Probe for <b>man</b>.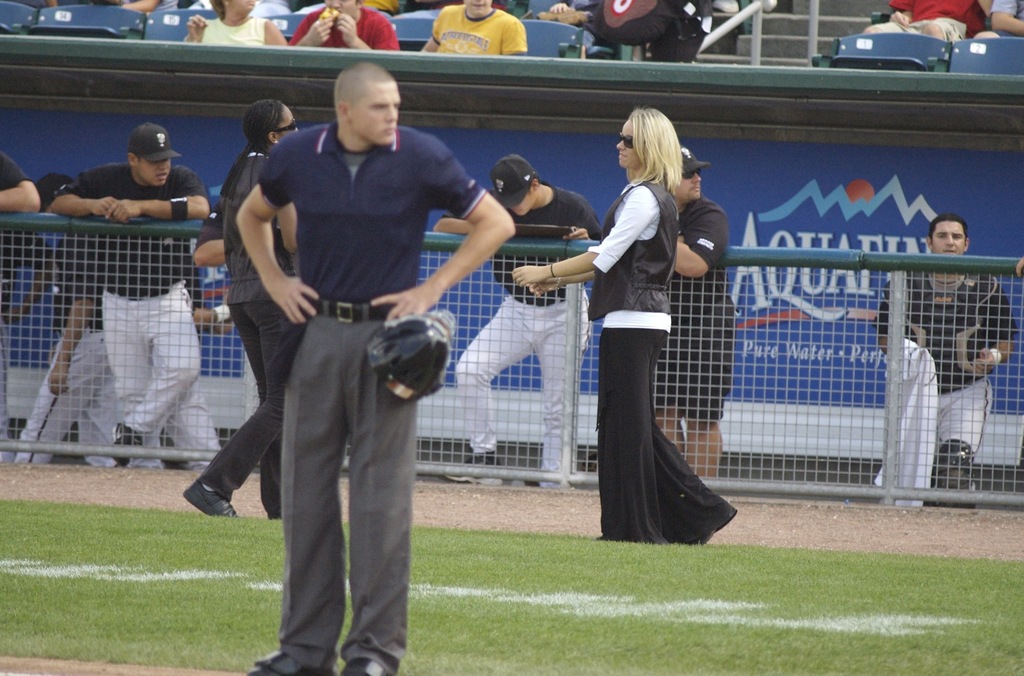
Probe result: 48/124/212/471.
